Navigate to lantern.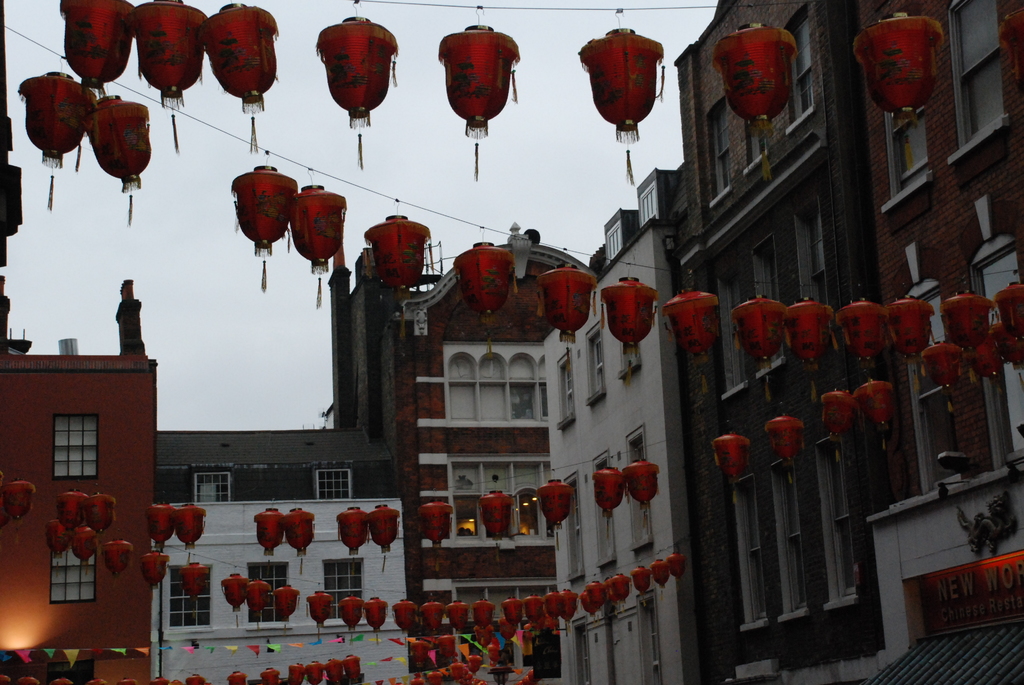
Navigation target: 480, 492, 511, 549.
